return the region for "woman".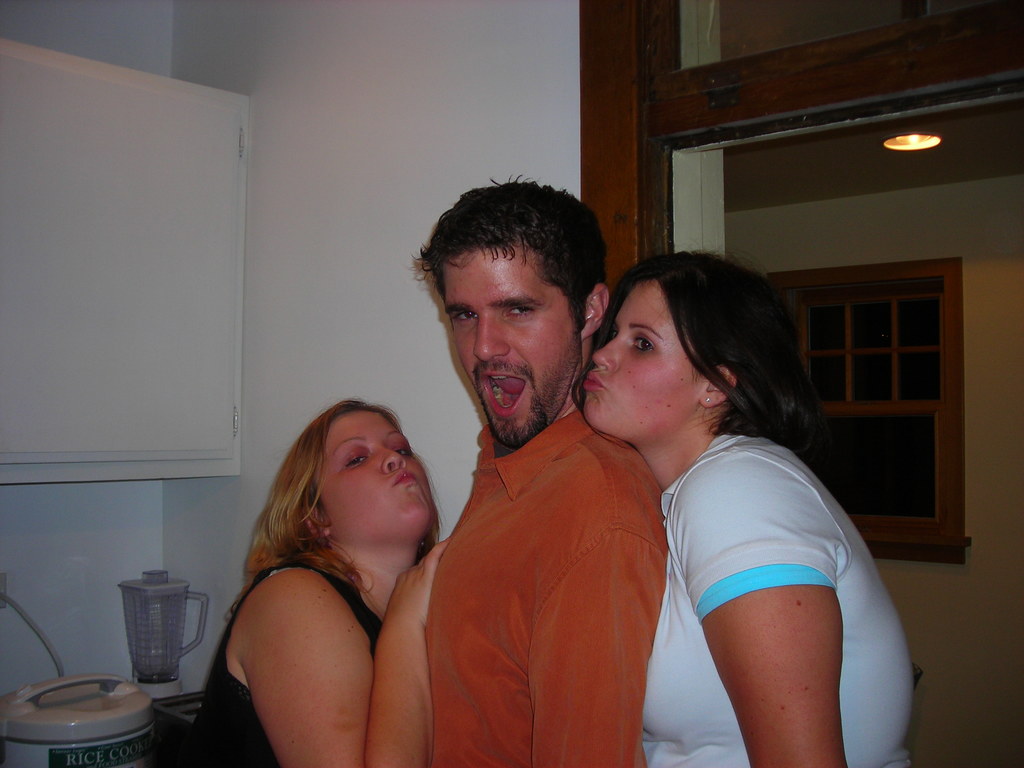
detection(188, 397, 451, 767).
